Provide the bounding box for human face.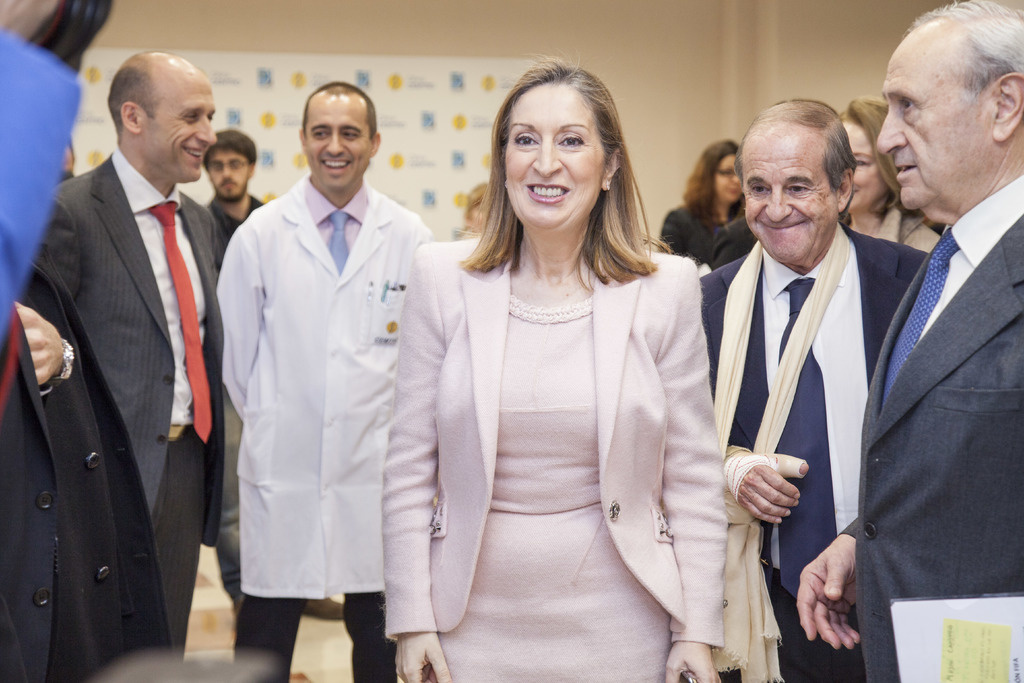
pyautogui.locateOnScreen(851, 120, 885, 204).
